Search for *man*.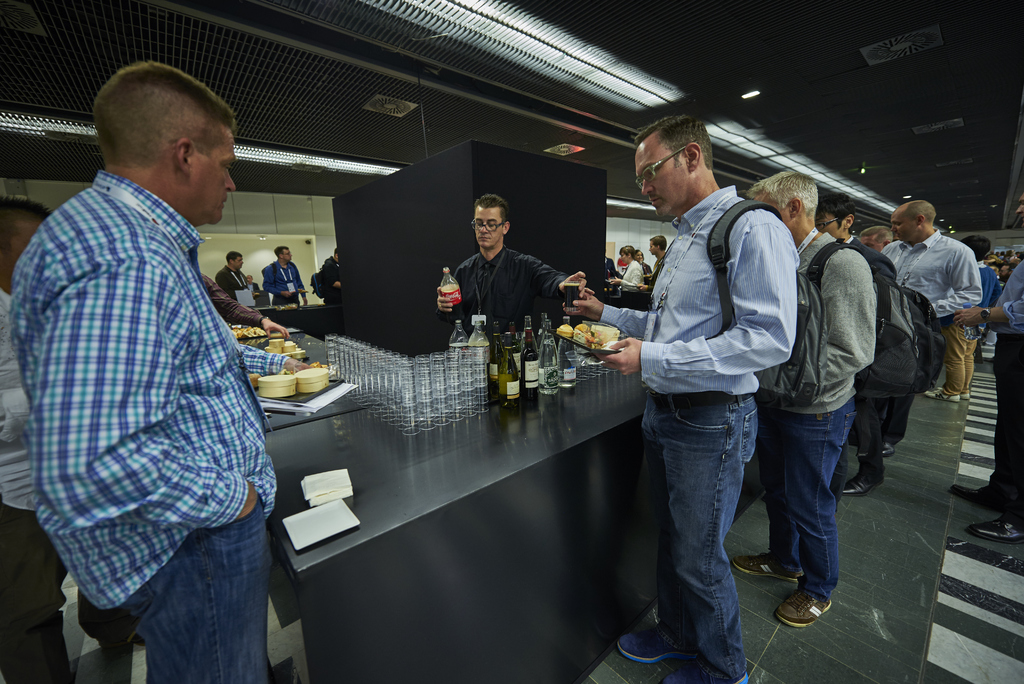
Found at box=[639, 234, 669, 292].
